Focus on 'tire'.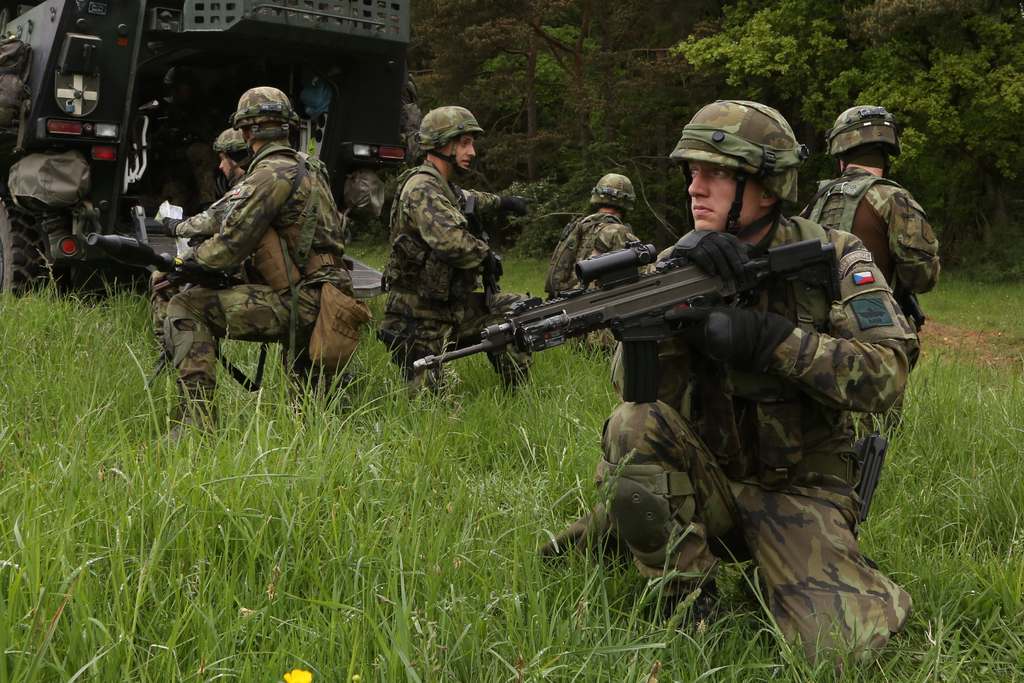
Focused at (0,183,72,299).
